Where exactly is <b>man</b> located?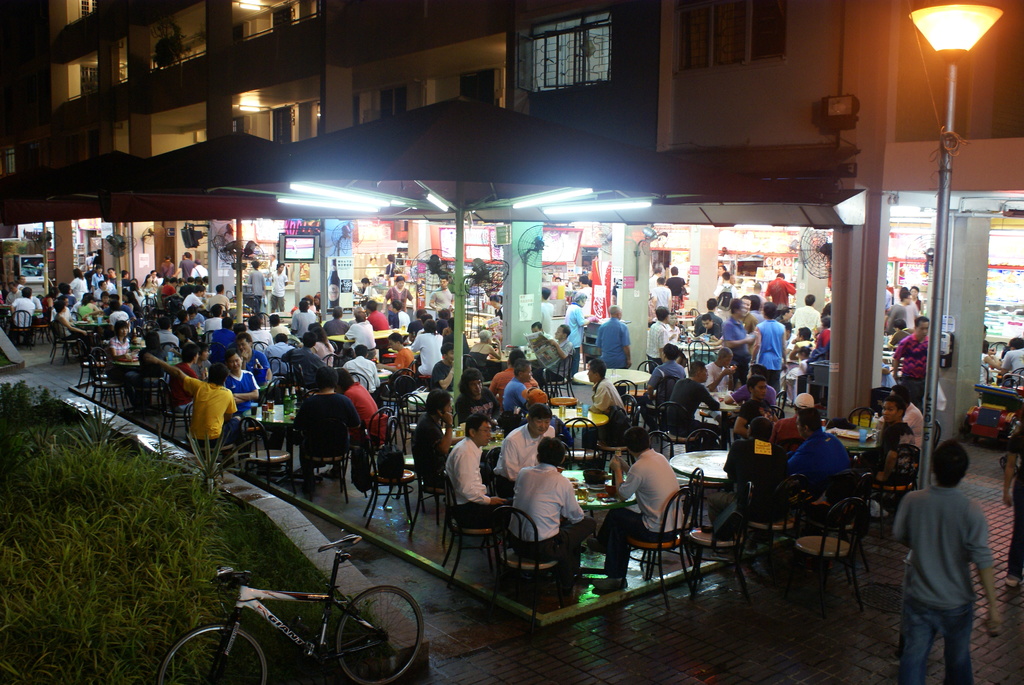
Its bounding box is [left=526, top=319, right=551, bottom=351].
